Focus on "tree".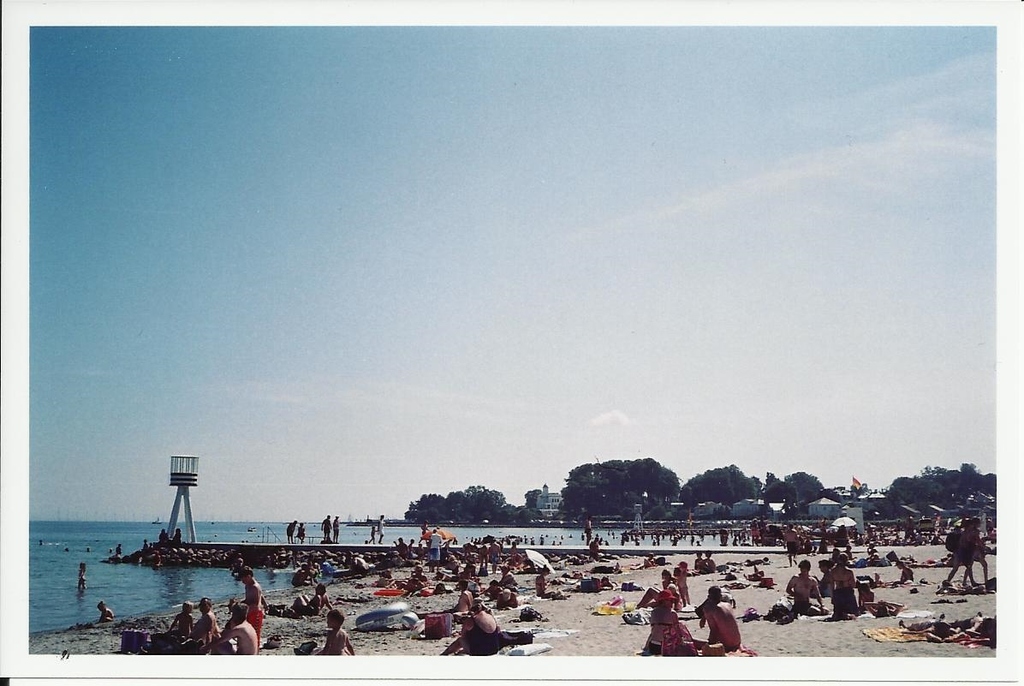
Focused at left=885, top=463, right=941, bottom=510.
